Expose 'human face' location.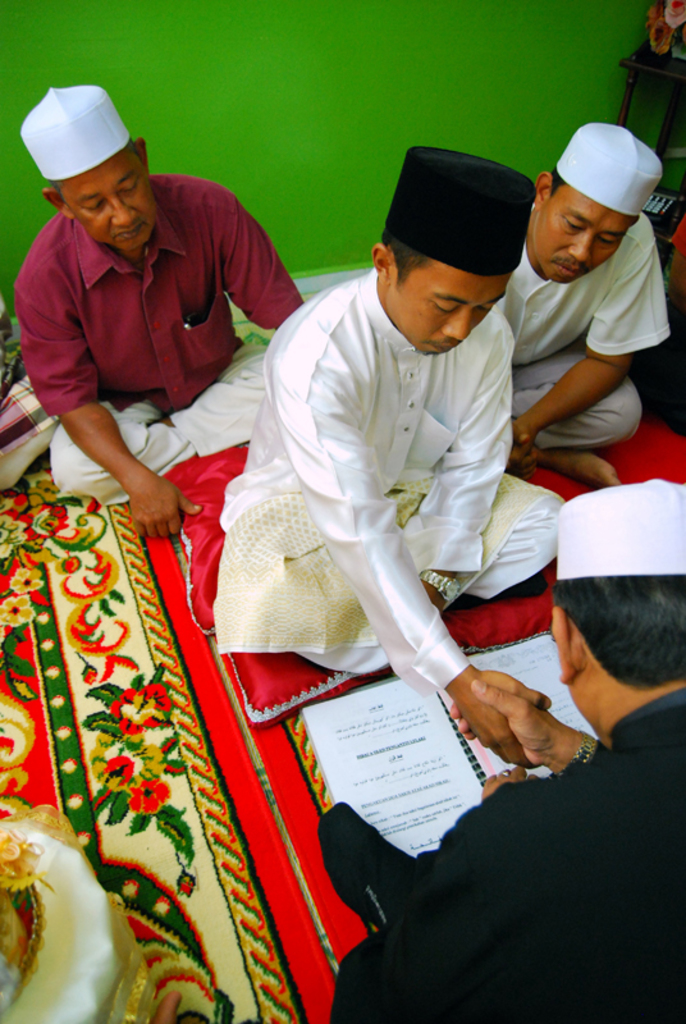
Exposed at Rect(530, 180, 637, 282).
